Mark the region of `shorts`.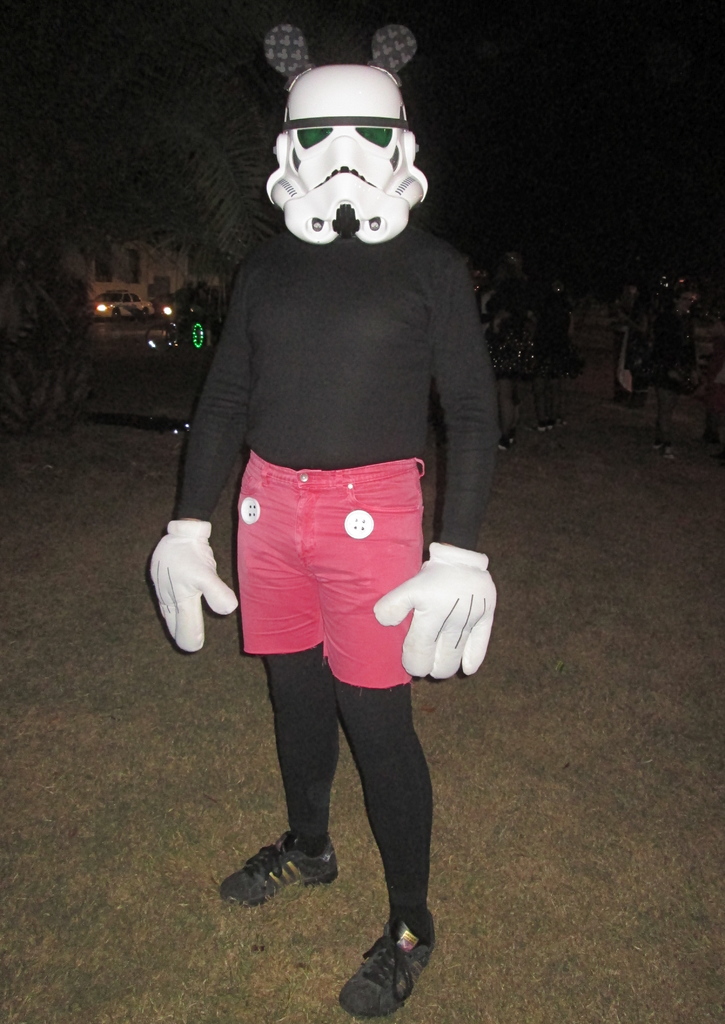
Region: pyautogui.locateOnScreen(239, 484, 416, 660).
